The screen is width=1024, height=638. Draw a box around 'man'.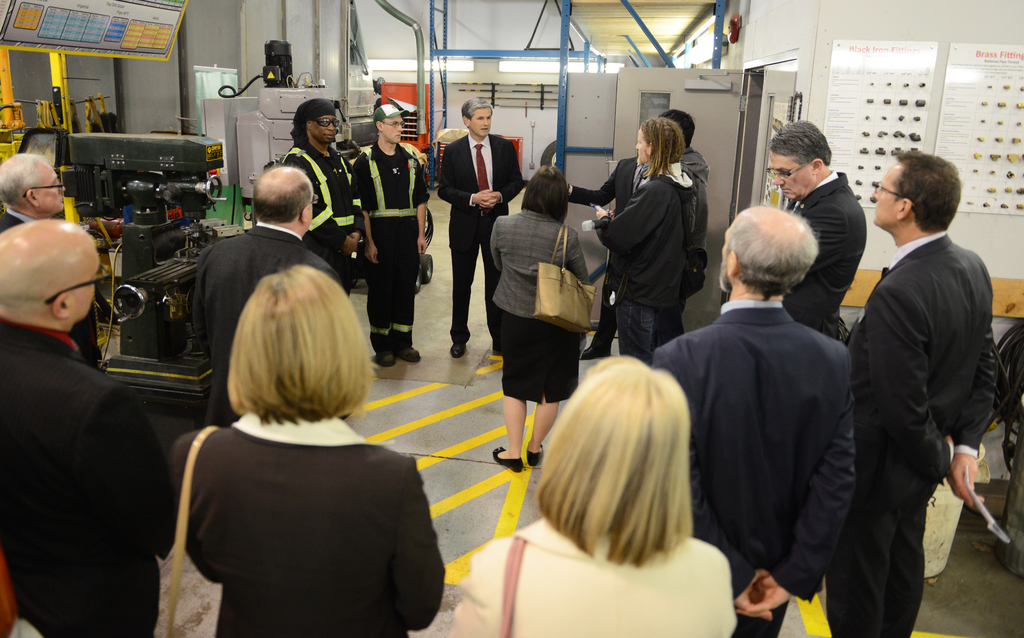
0 216 168 637.
